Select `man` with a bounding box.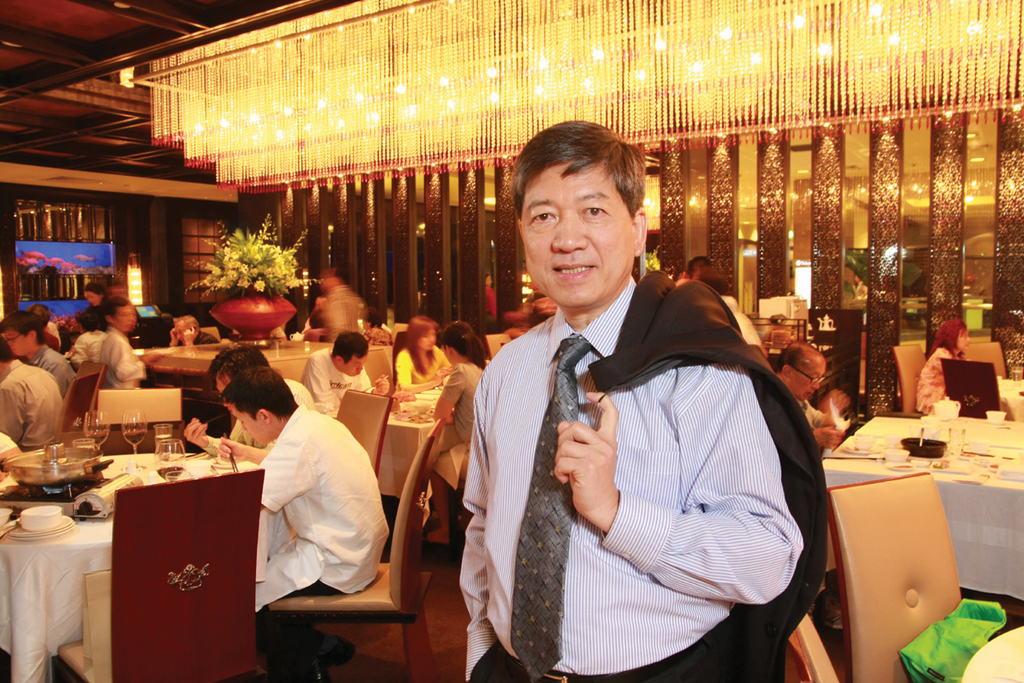
BBox(778, 339, 852, 453).
